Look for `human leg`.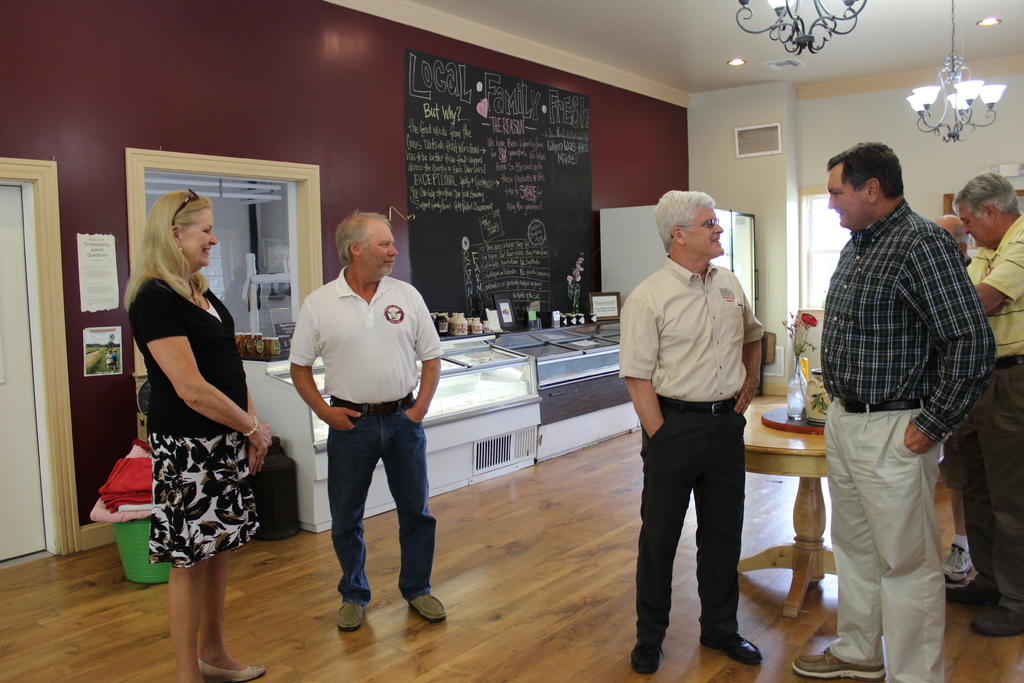
Found: left=707, top=406, right=757, bottom=669.
